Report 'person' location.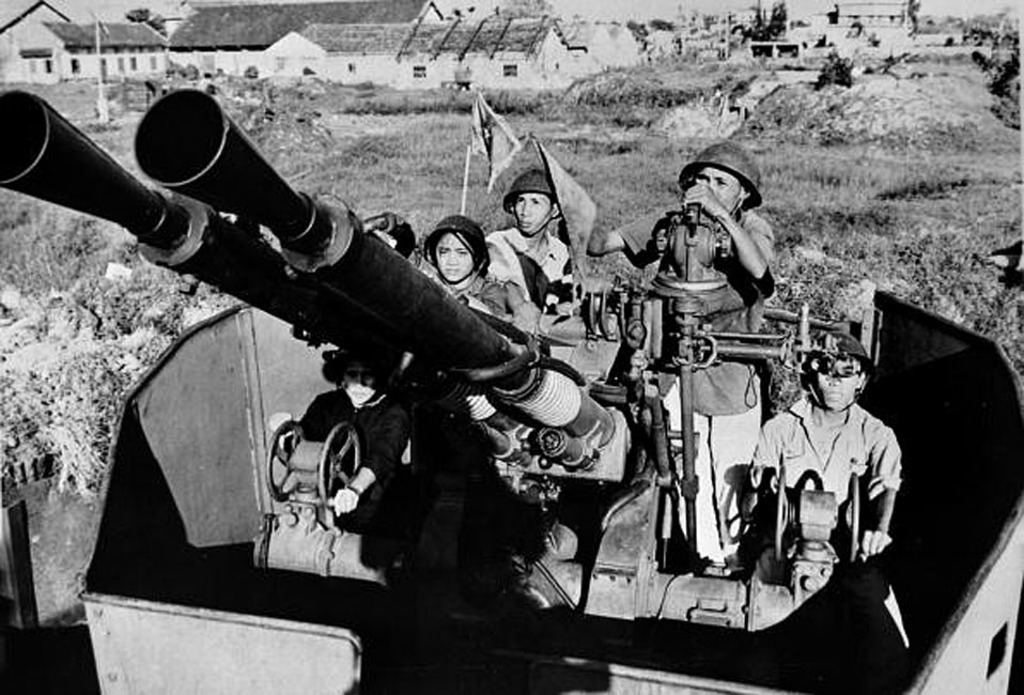
Report: left=476, top=171, right=578, bottom=348.
